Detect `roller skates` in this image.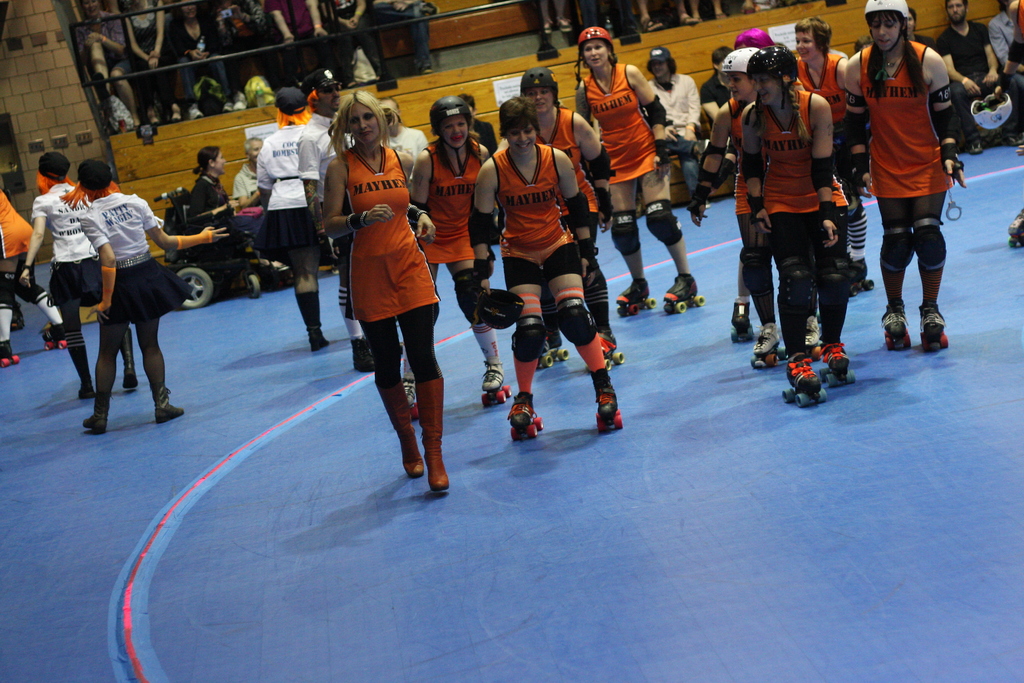
Detection: x1=1010, y1=210, x2=1023, y2=251.
